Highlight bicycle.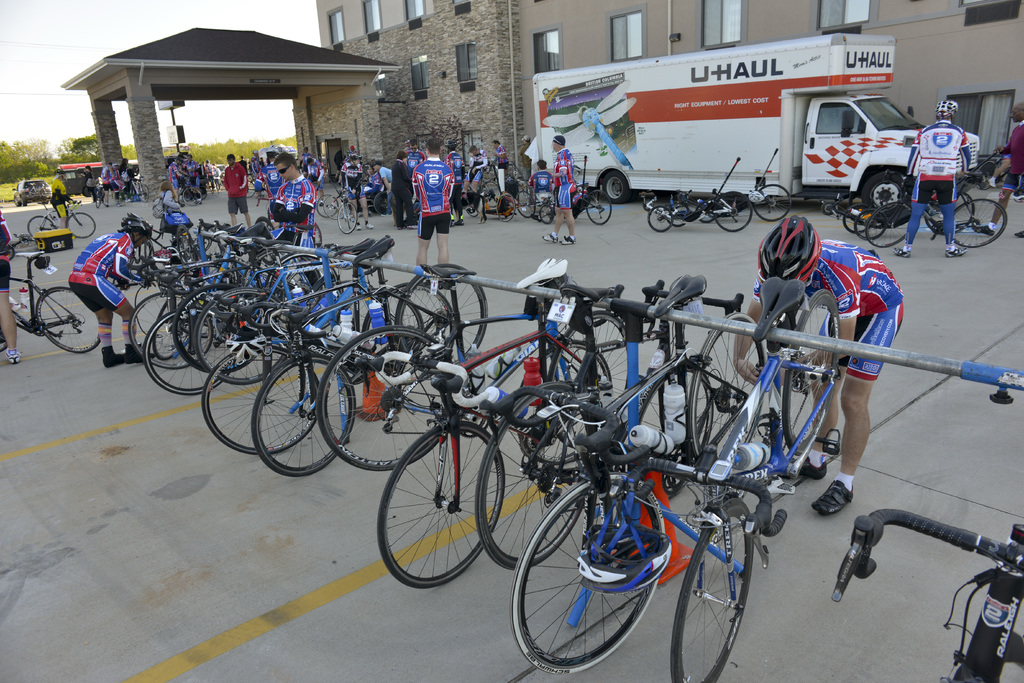
Highlighted region: region(675, 272, 845, 682).
